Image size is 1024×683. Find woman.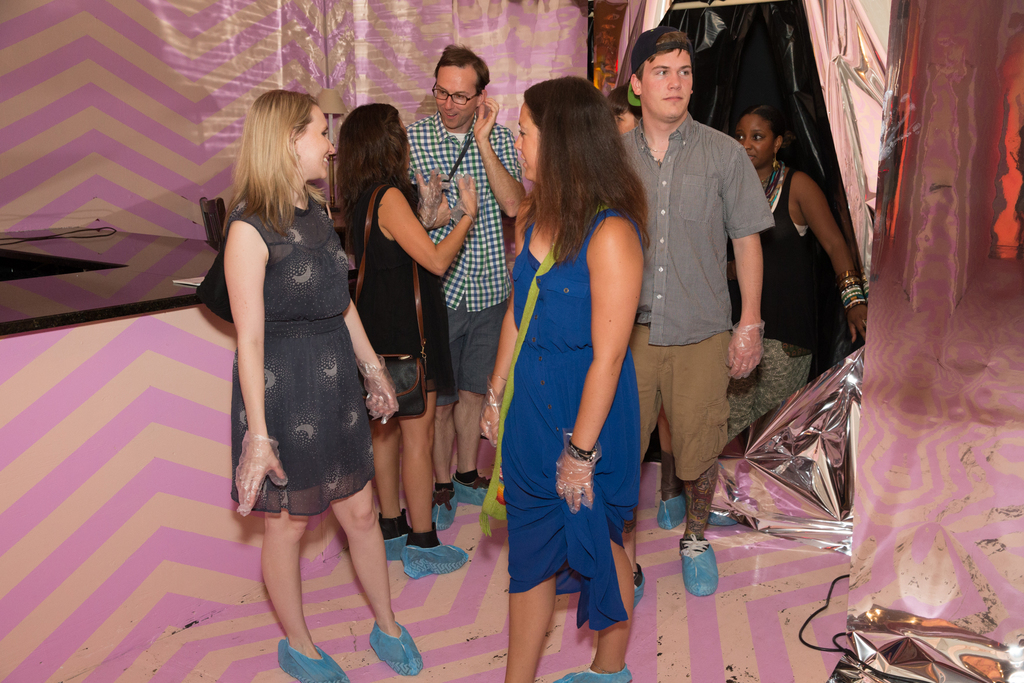
(x1=486, y1=74, x2=648, y2=682).
